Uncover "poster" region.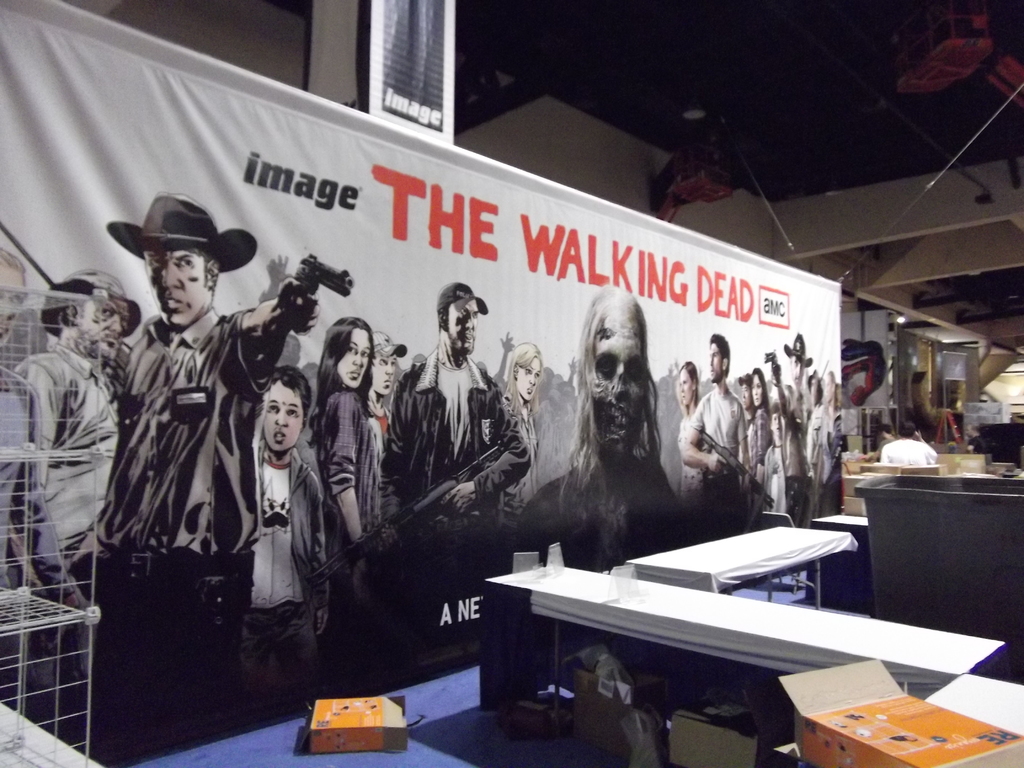
Uncovered: {"left": 0, "top": 0, "right": 840, "bottom": 756}.
